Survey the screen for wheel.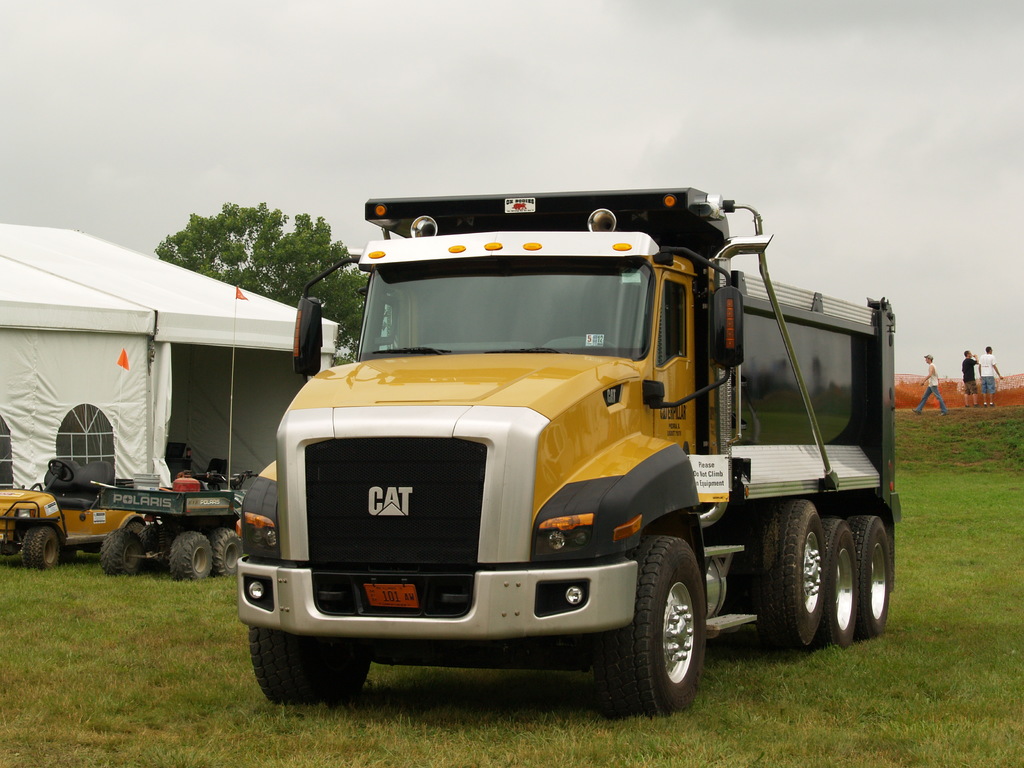
Survey found: bbox=(758, 495, 826, 660).
